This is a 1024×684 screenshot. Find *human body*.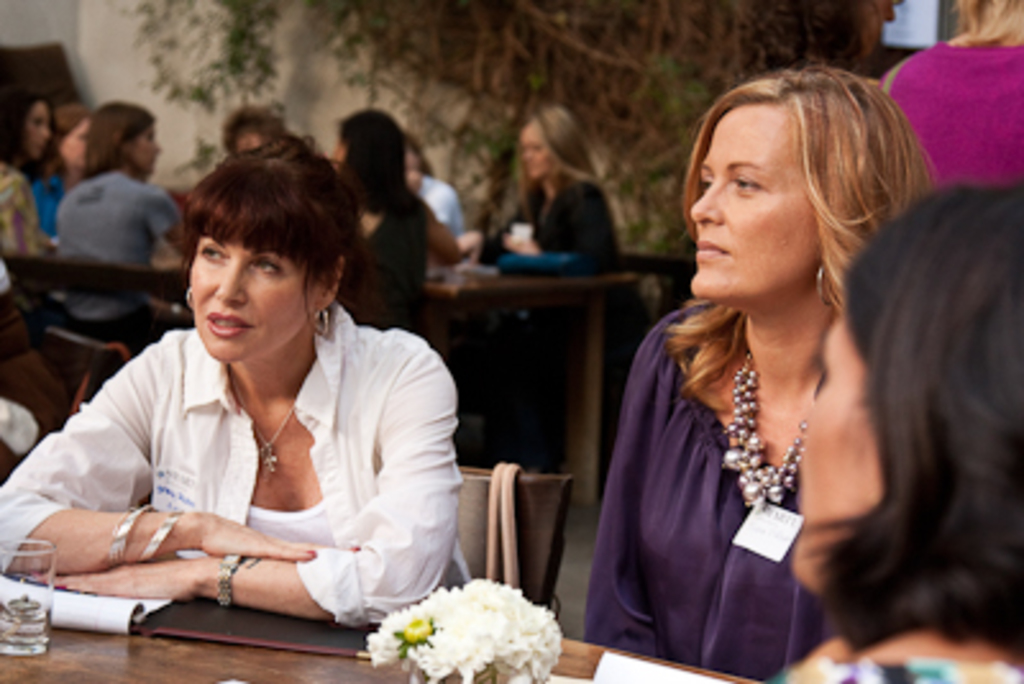
Bounding box: (x1=584, y1=56, x2=937, y2=681).
